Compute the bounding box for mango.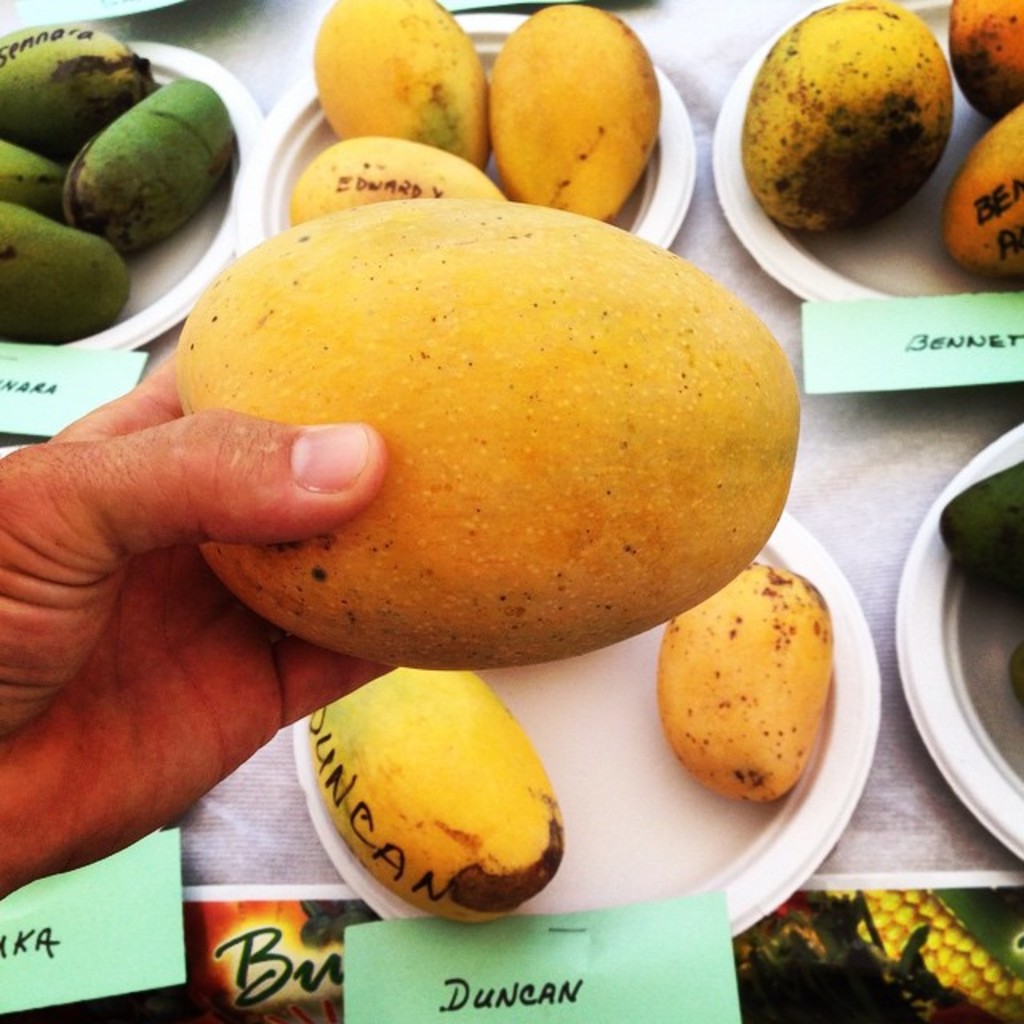
290,136,496,222.
